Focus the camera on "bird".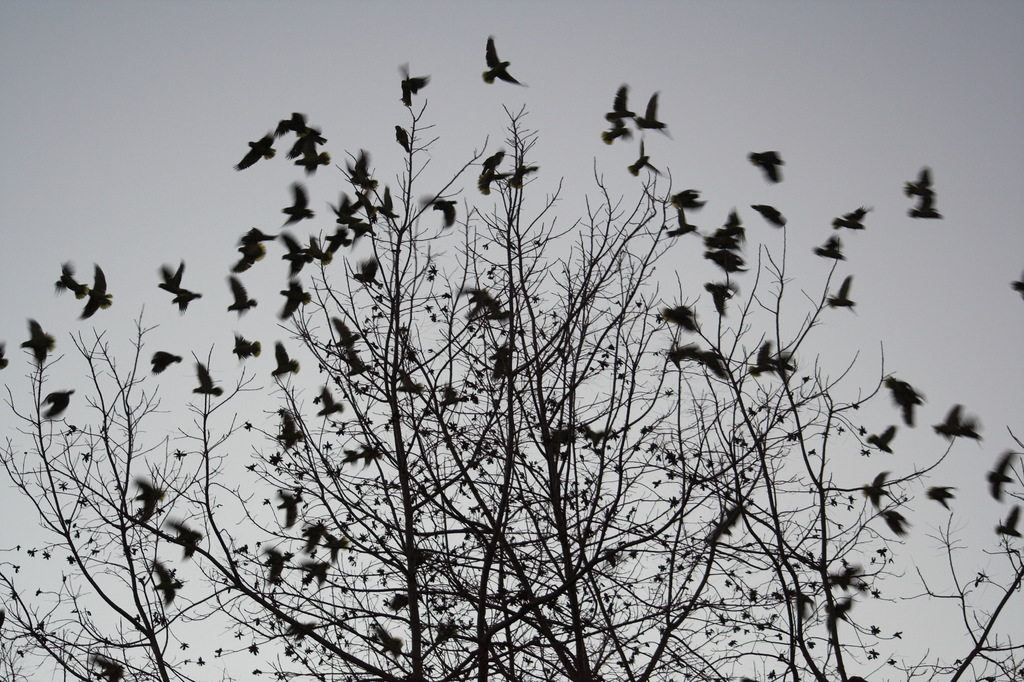
Focus region: {"x1": 300, "y1": 514, "x2": 324, "y2": 558}.
